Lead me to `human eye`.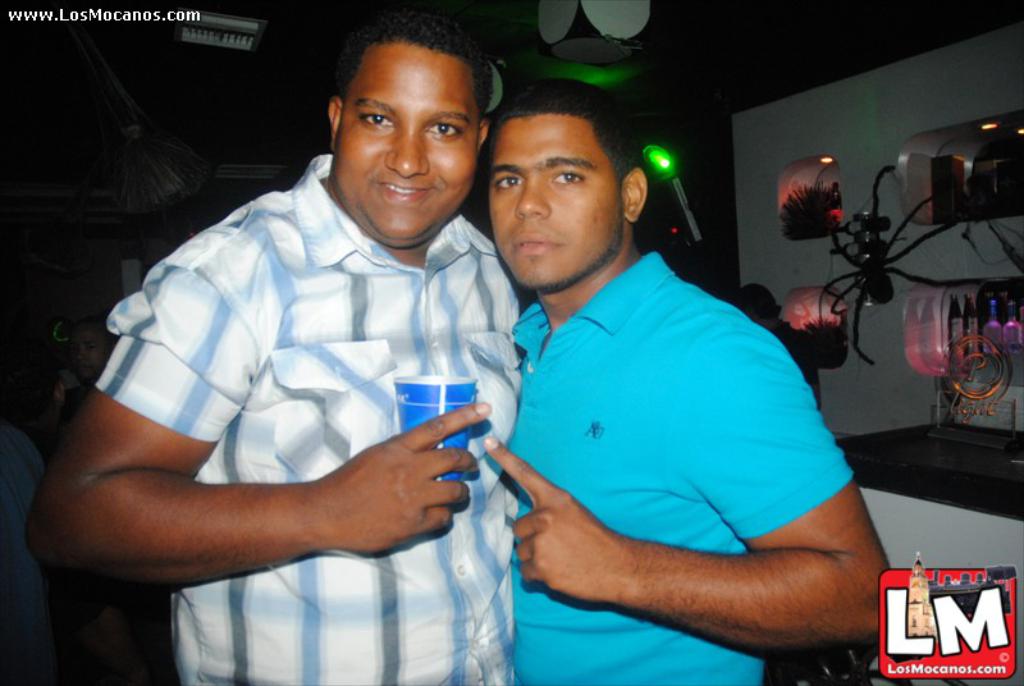
Lead to {"left": 548, "top": 165, "right": 584, "bottom": 187}.
